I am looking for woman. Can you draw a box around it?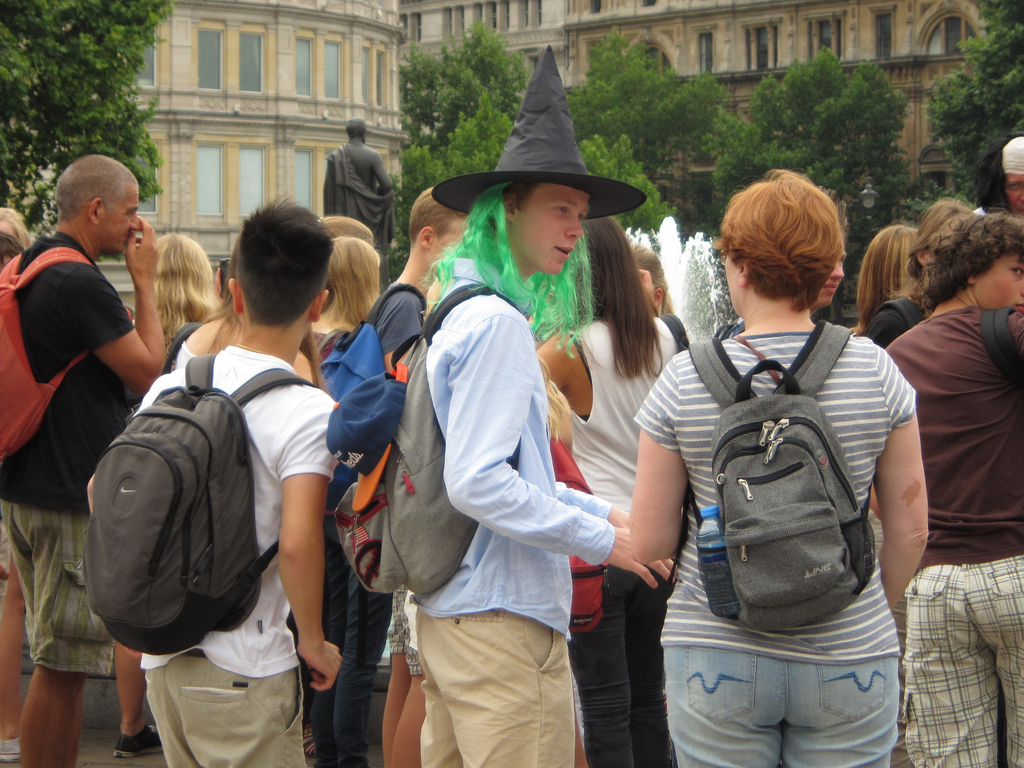
Sure, the bounding box is crop(135, 223, 235, 382).
